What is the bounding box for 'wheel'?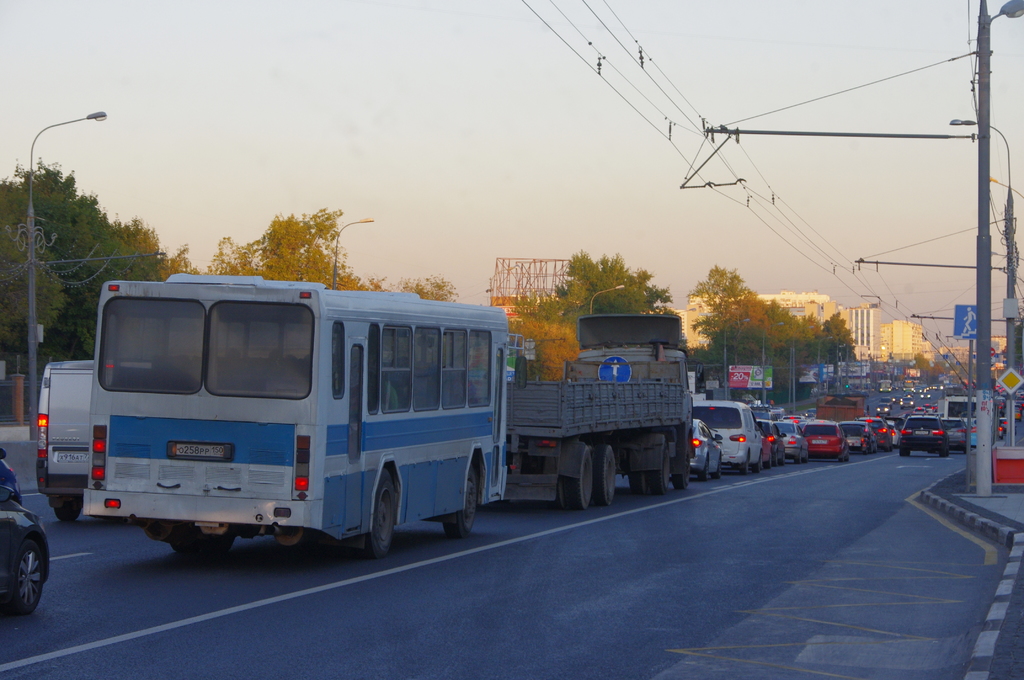
[170,528,236,559].
